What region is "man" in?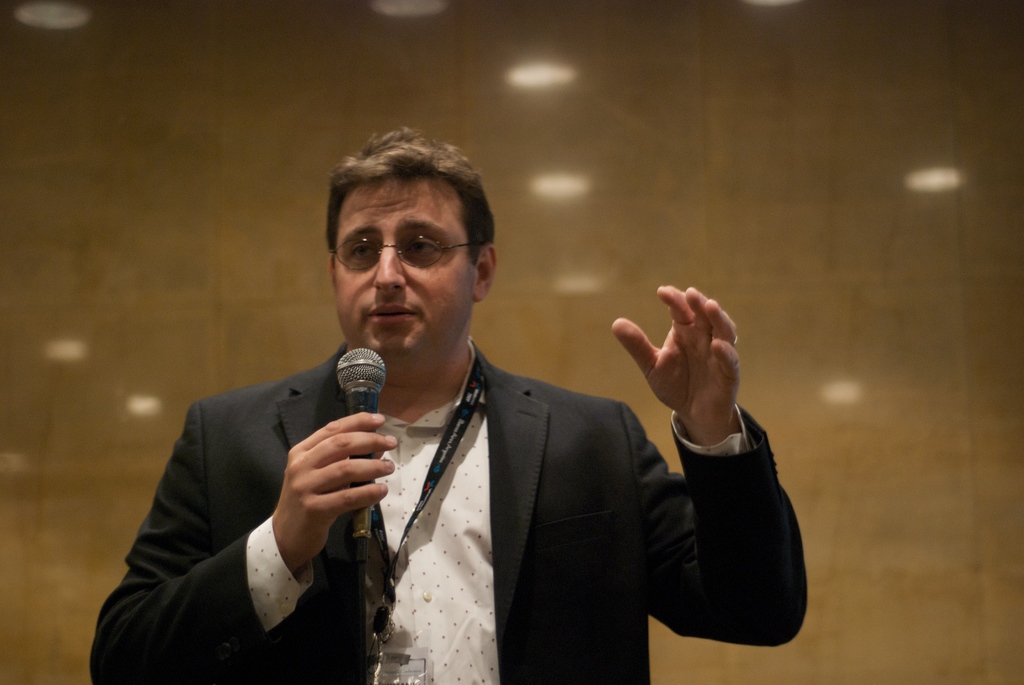
detection(133, 162, 758, 666).
